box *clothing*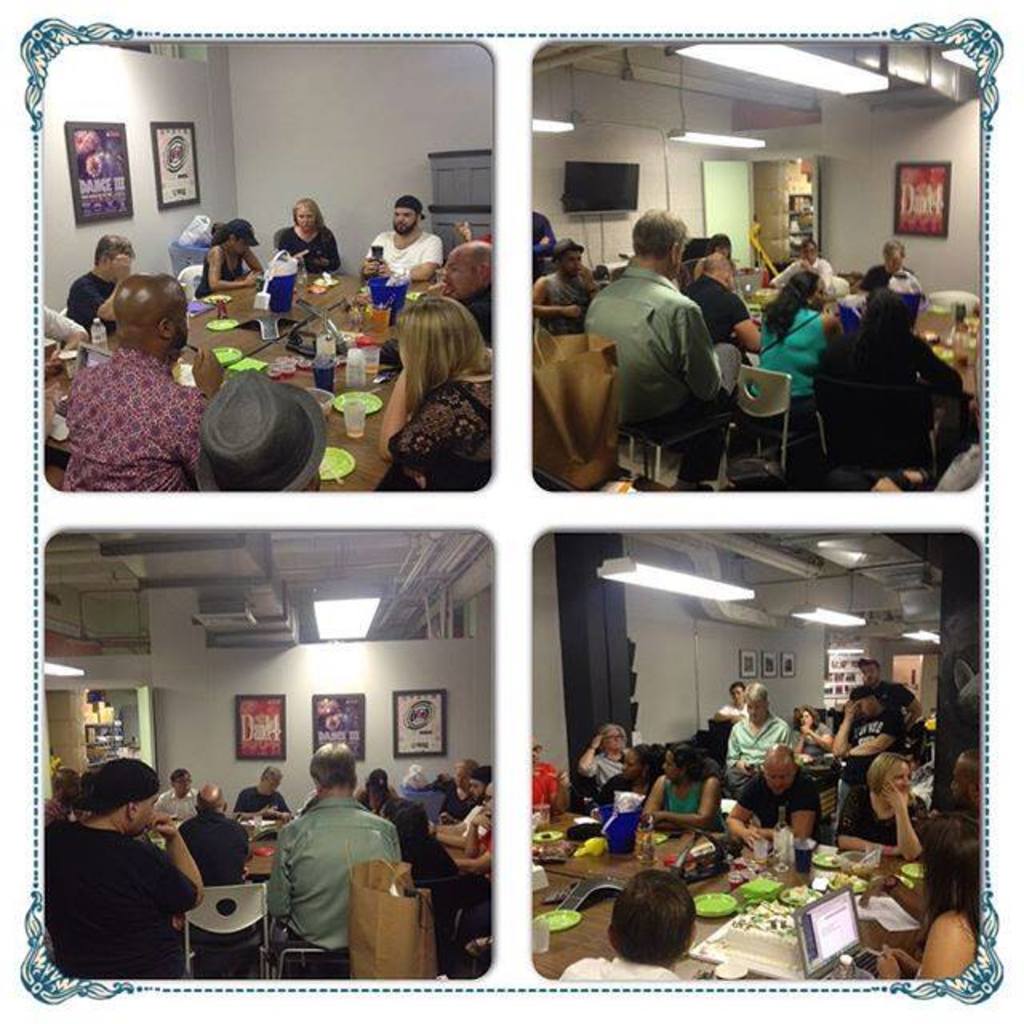
(x1=542, y1=264, x2=584, y2=326)
